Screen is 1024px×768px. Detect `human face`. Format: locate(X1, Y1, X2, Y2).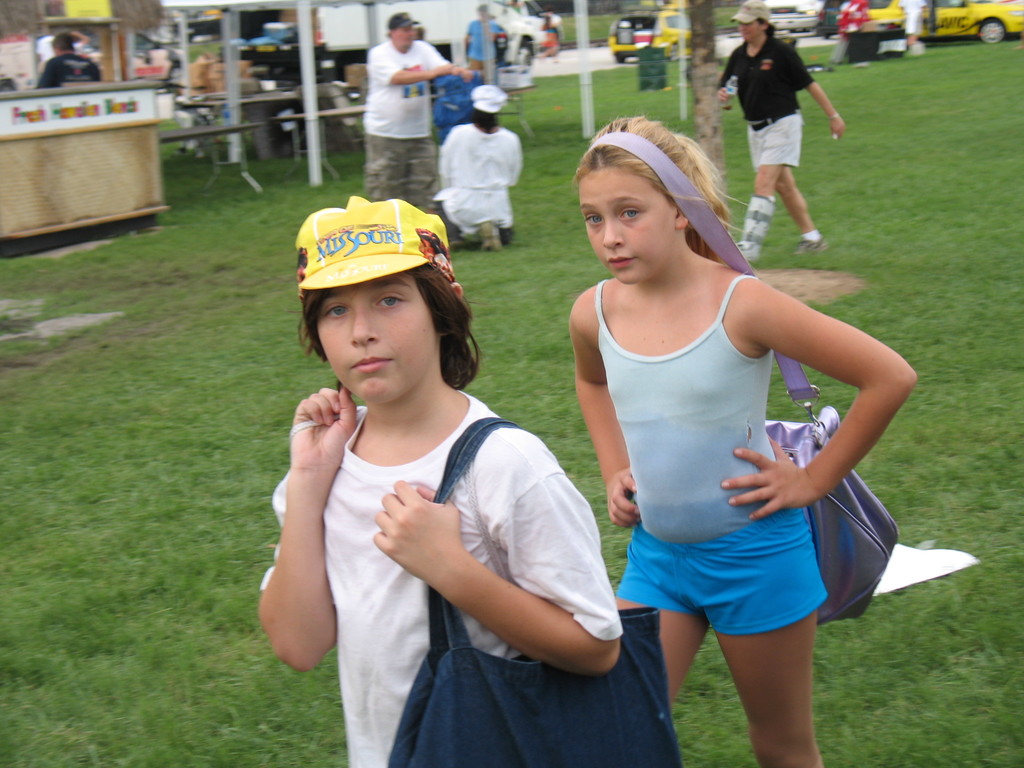
locate(394, 22, 415, 54).
